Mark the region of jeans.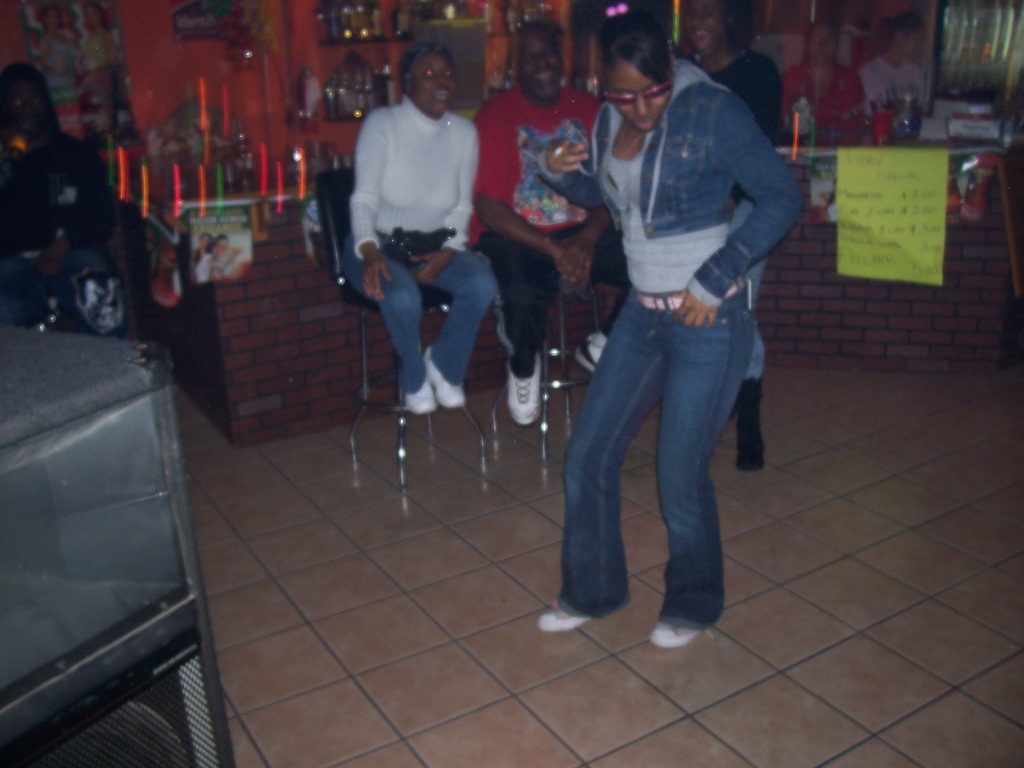
Region: (732,203,763,384).
